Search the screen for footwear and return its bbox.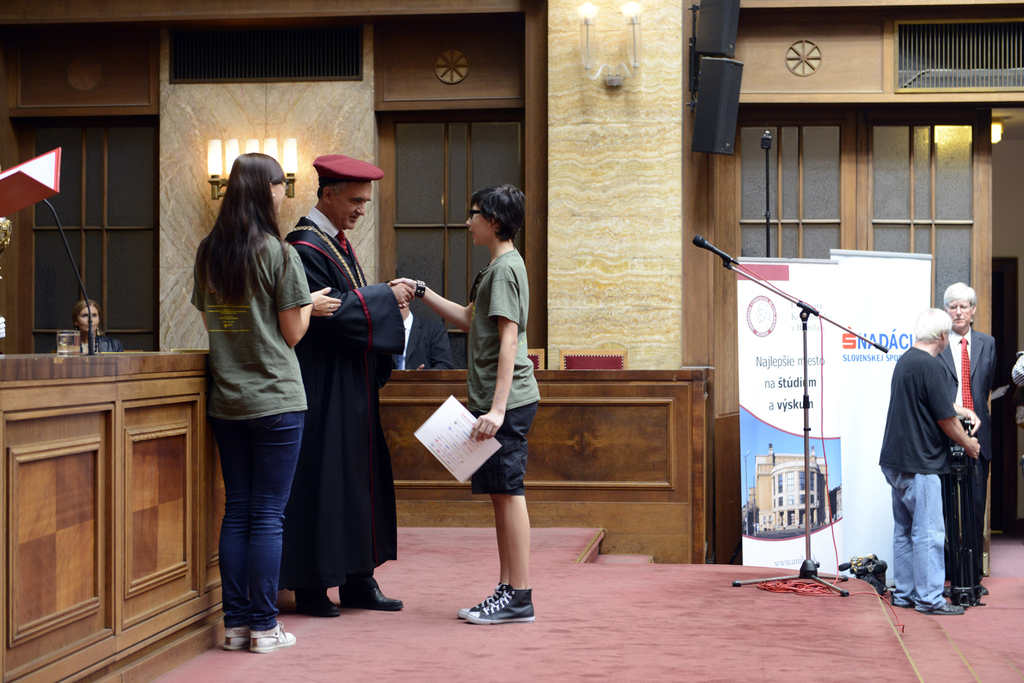
Found: bbox(459, 587, 534, 637).
